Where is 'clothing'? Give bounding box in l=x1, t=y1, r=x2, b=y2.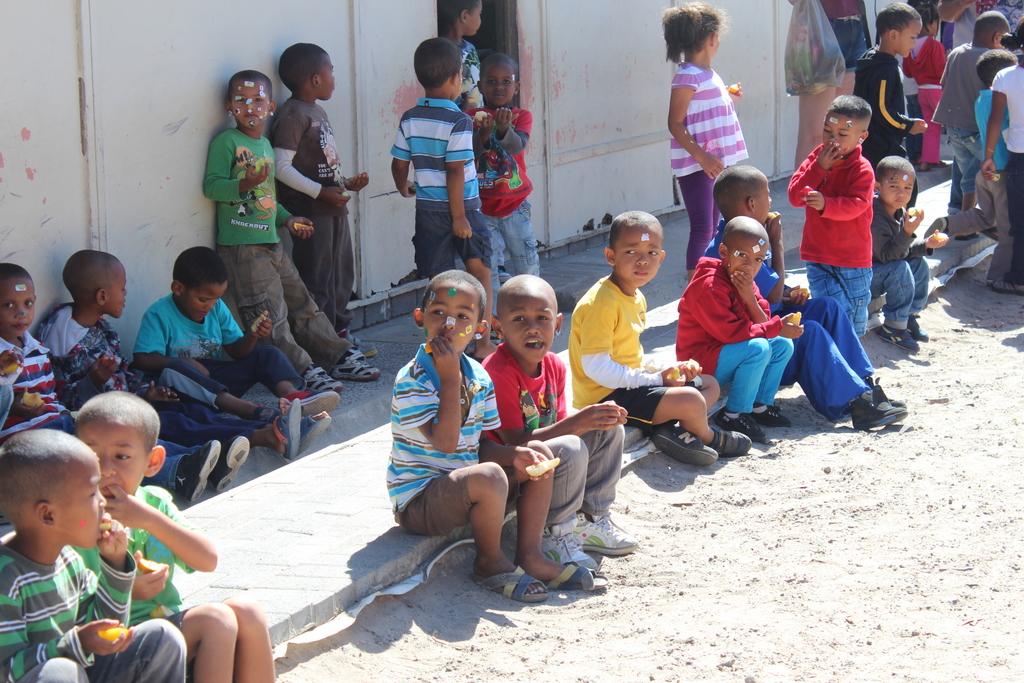
l=0, t=329, r=75, b=445.
